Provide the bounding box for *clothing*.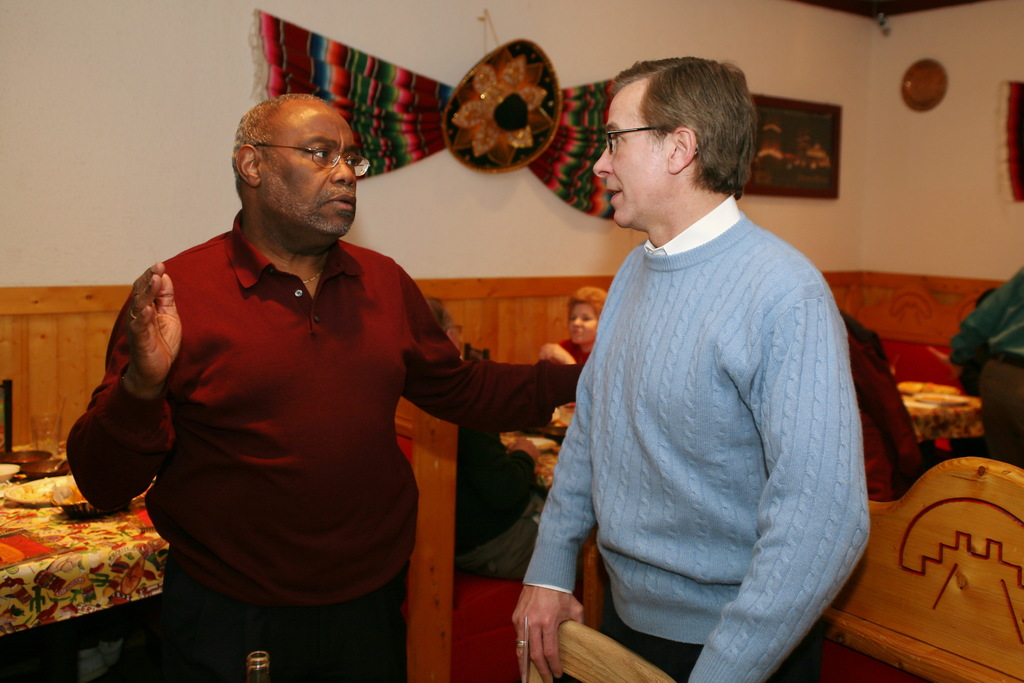
(left=541, top=154, right=865, bottom=682).
